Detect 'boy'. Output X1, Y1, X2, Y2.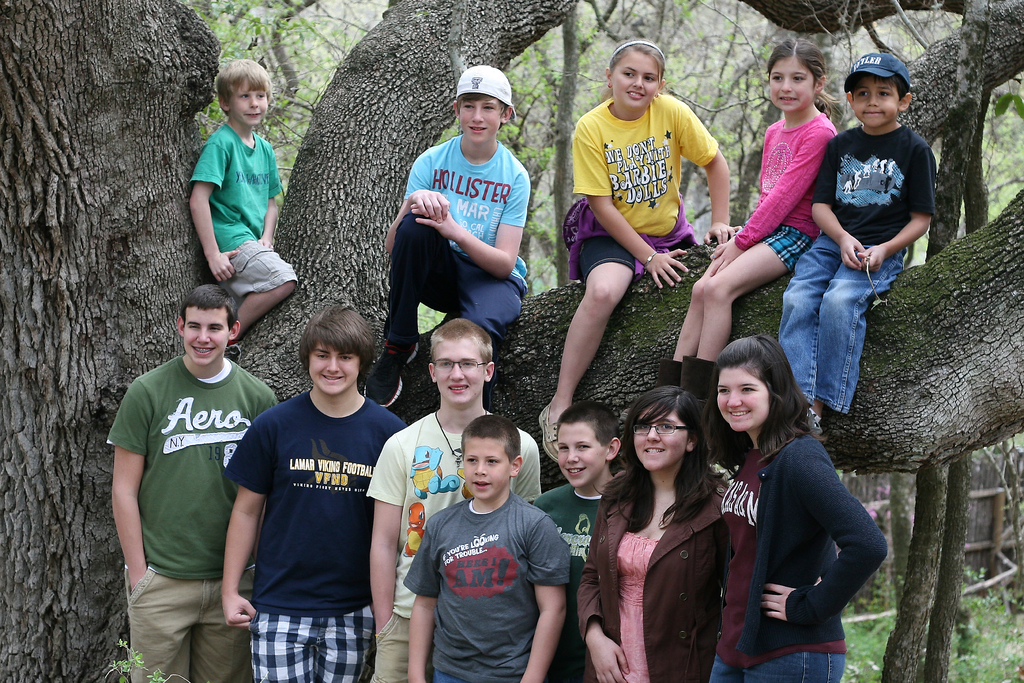
398, 412, 570, 676.
